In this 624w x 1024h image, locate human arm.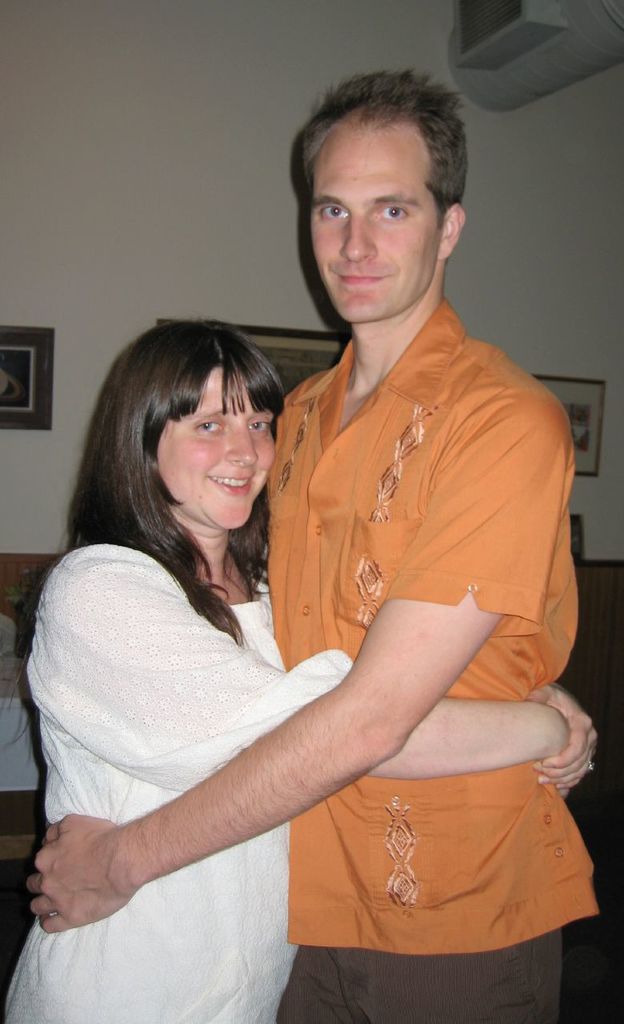
Bounding box: x1=34, y1=396, x2=561, y2=930.
